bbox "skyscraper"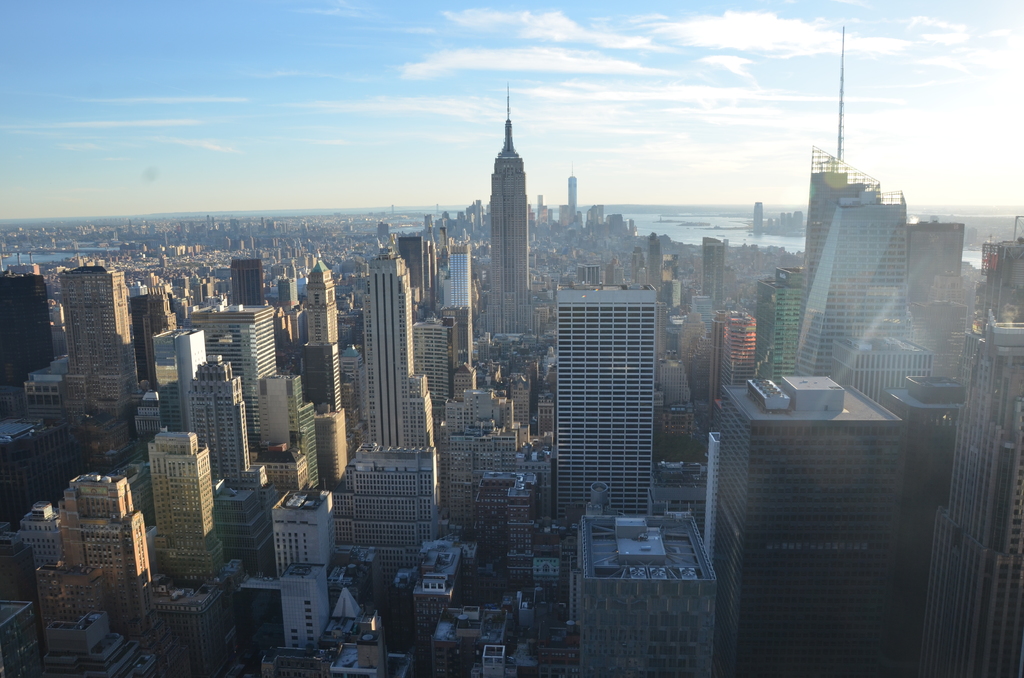
[x1=394, y1=232, x2=420, y2=288]
